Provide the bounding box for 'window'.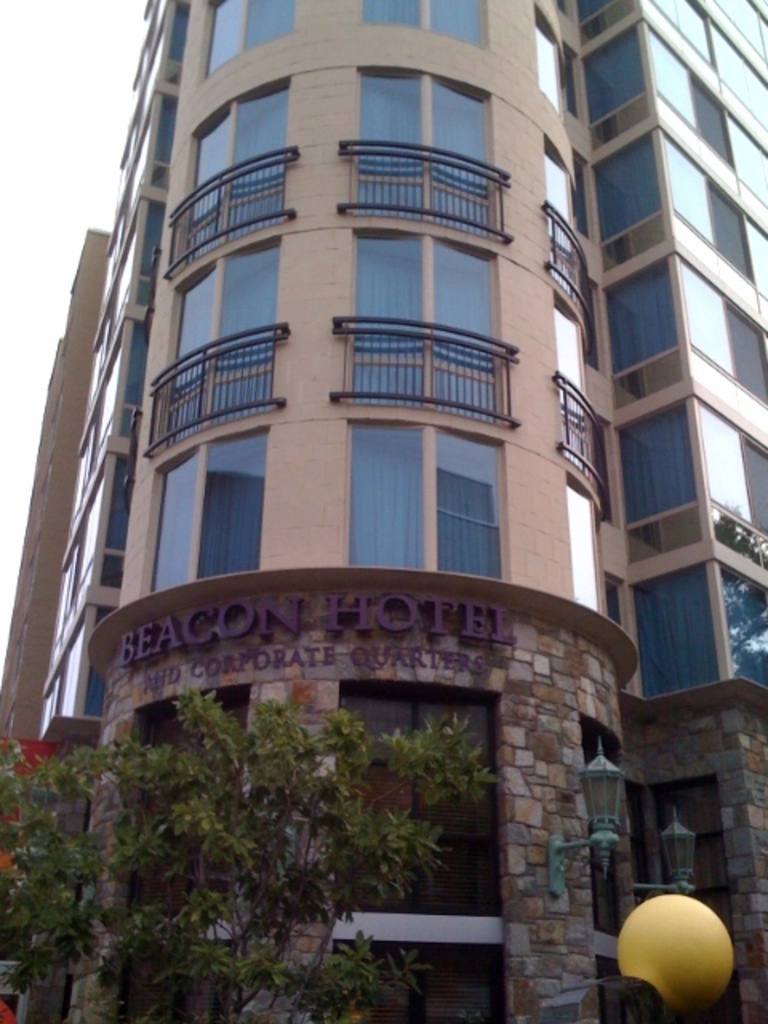
left=338, top=682, right=502, bottom=915.
